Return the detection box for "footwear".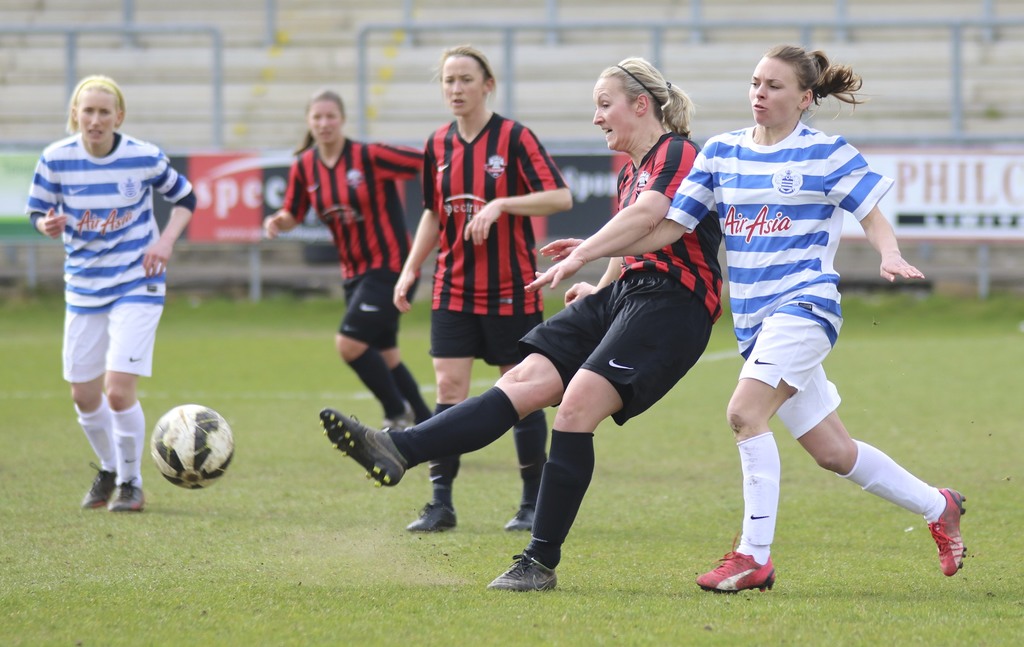
<region>73, 459, 120, 511</region>.
